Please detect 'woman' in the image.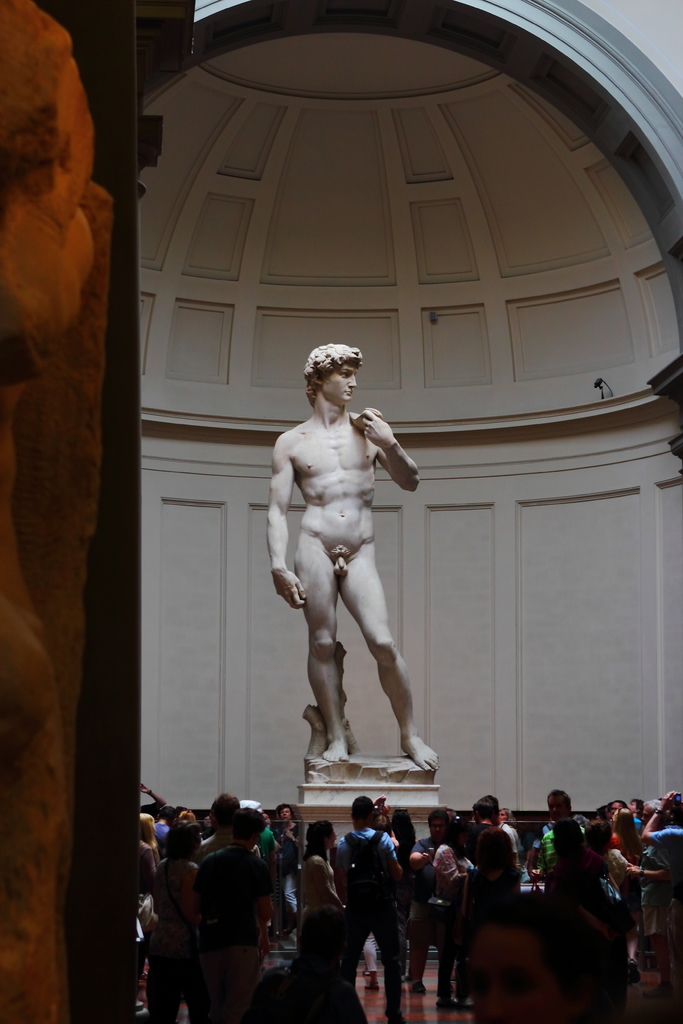
select_region(452, 822, 529, 1002).
